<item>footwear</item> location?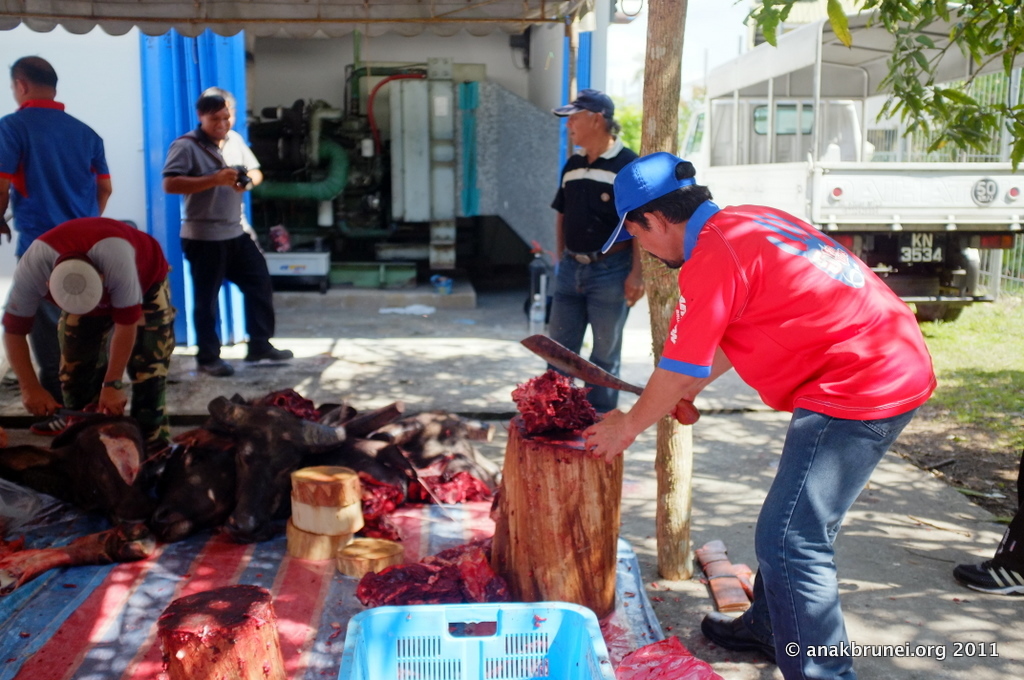
left=251, top=329, right=299, bottom=361
